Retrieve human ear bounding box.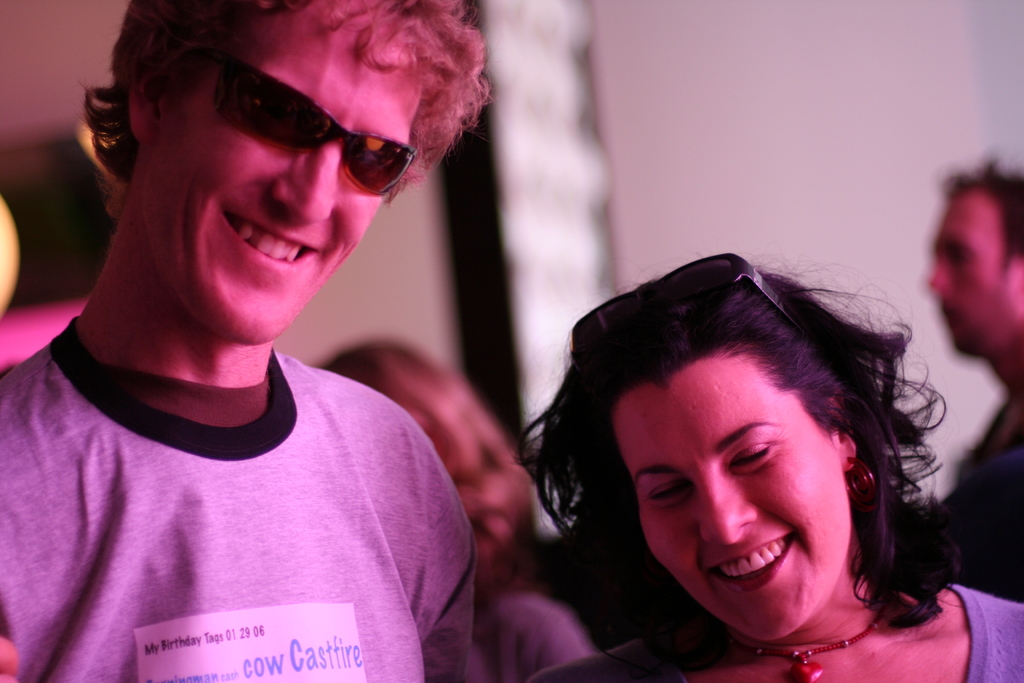
Bounding box: <box>815,396,858,472</box>.
